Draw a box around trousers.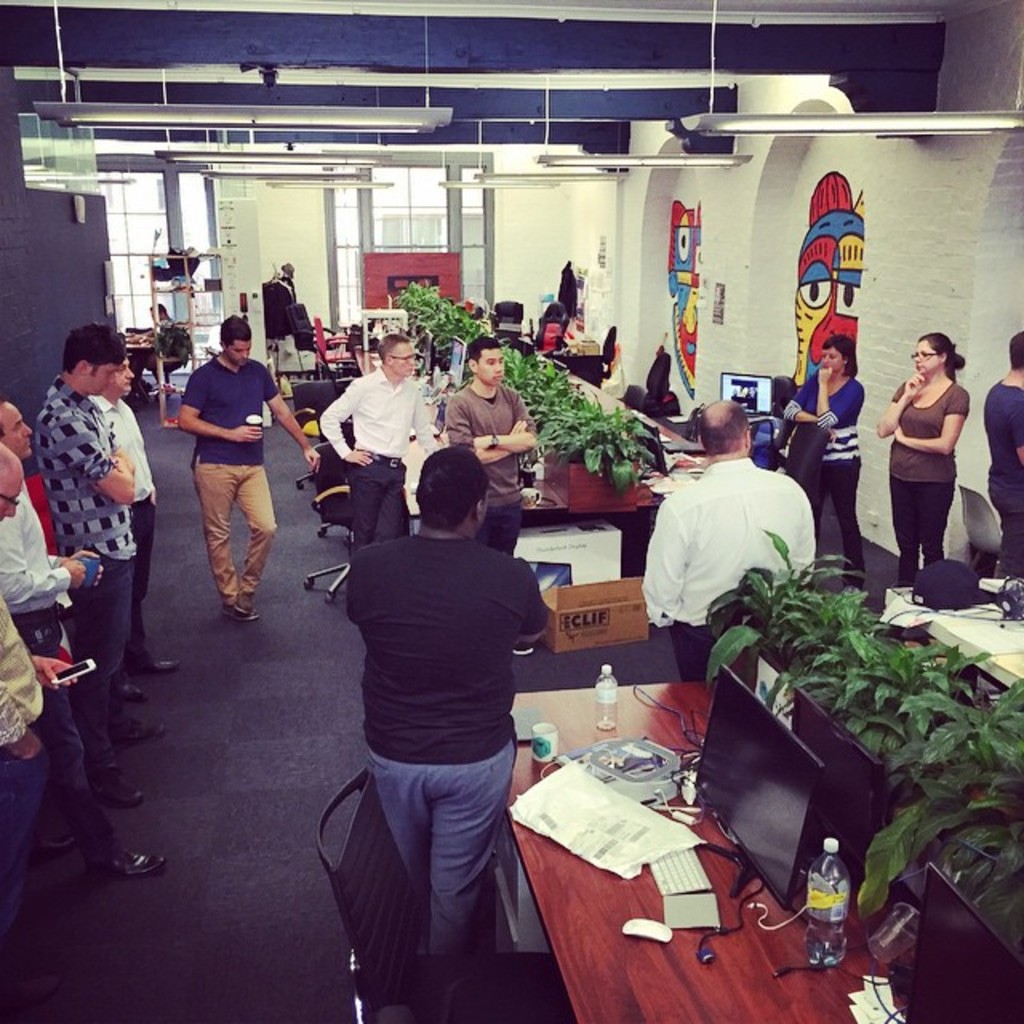
rect(30, 656, 123, 867).
